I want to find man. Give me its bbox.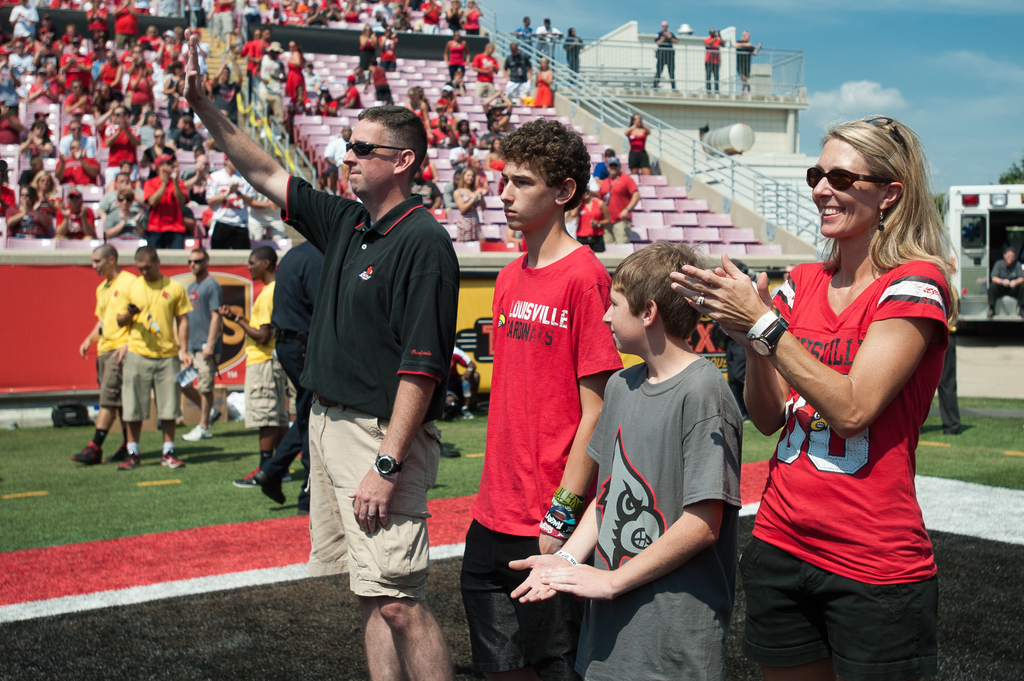
(989,248,1023,320).
